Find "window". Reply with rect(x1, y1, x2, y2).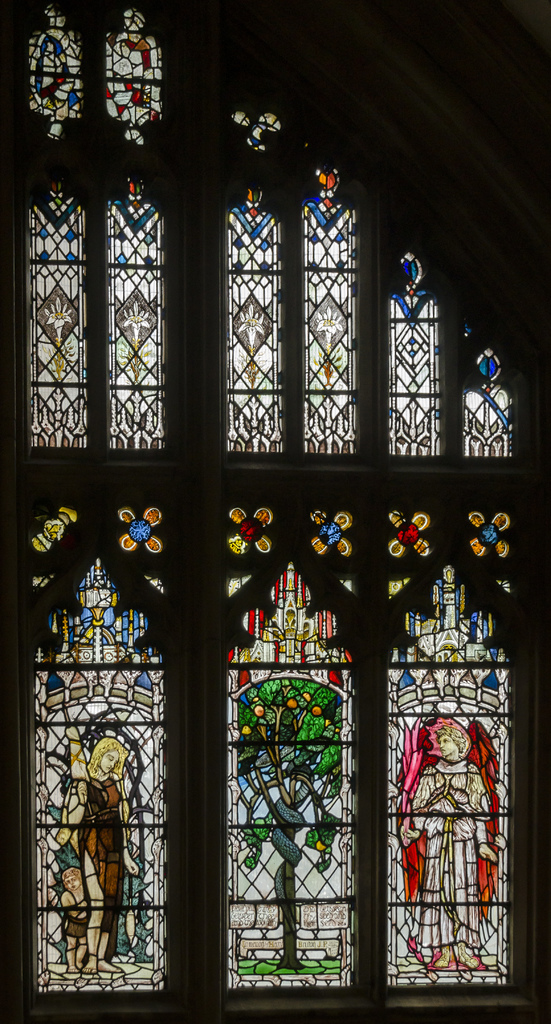
rect(223, 503, 363, 998).
